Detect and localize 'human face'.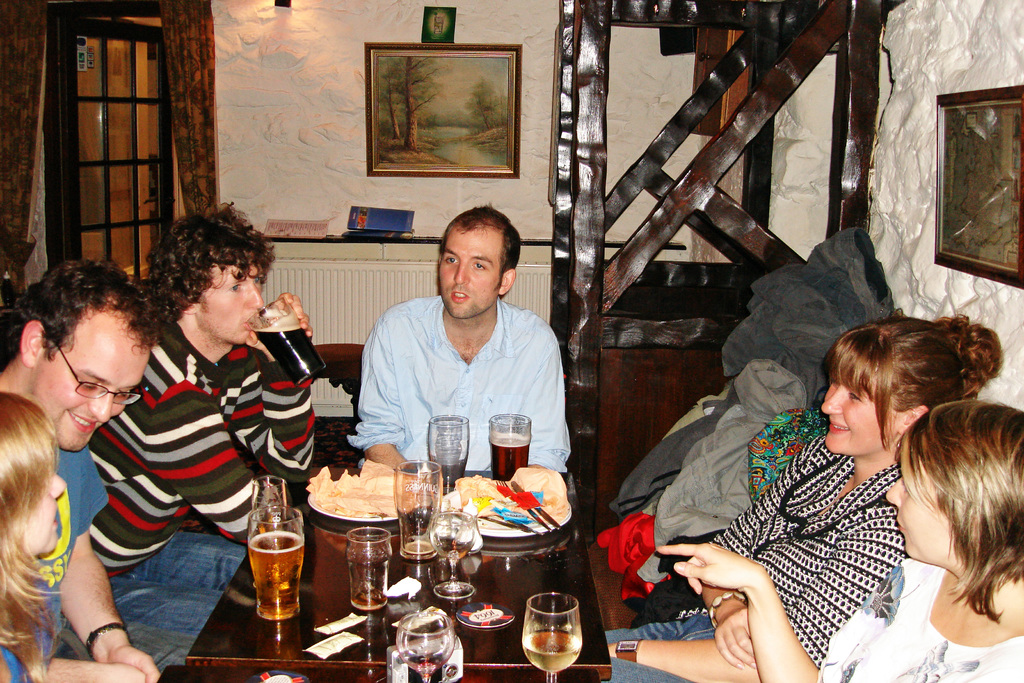
Localized at x1=437, y1=227, x2=506, y2=317.
